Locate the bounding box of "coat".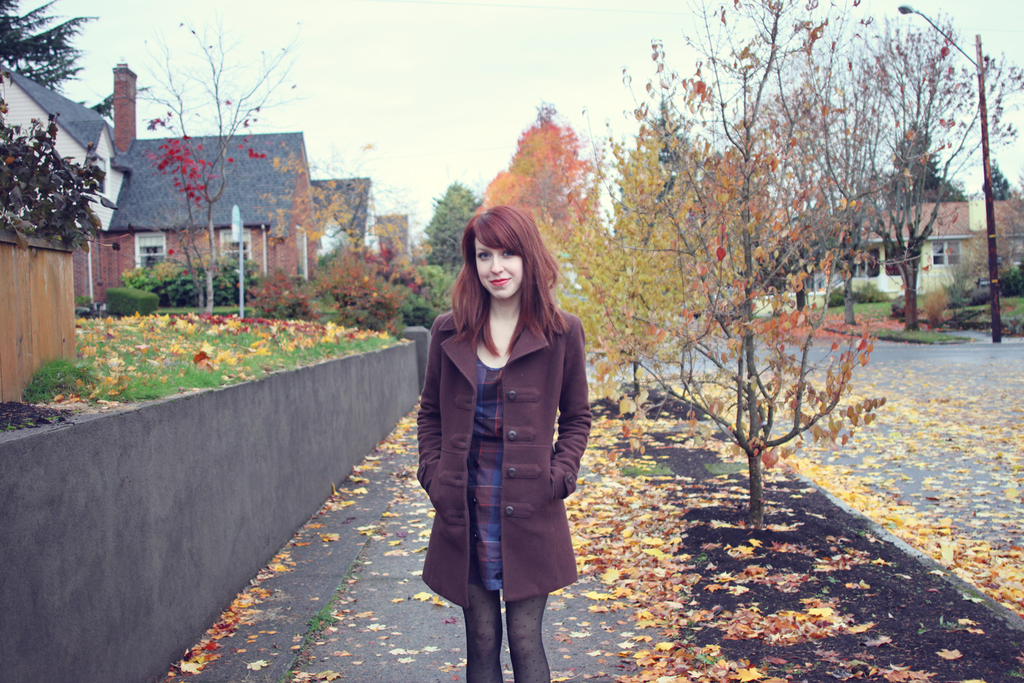
Bounding box: (left=412, top=296, right=590, bottom=609).
